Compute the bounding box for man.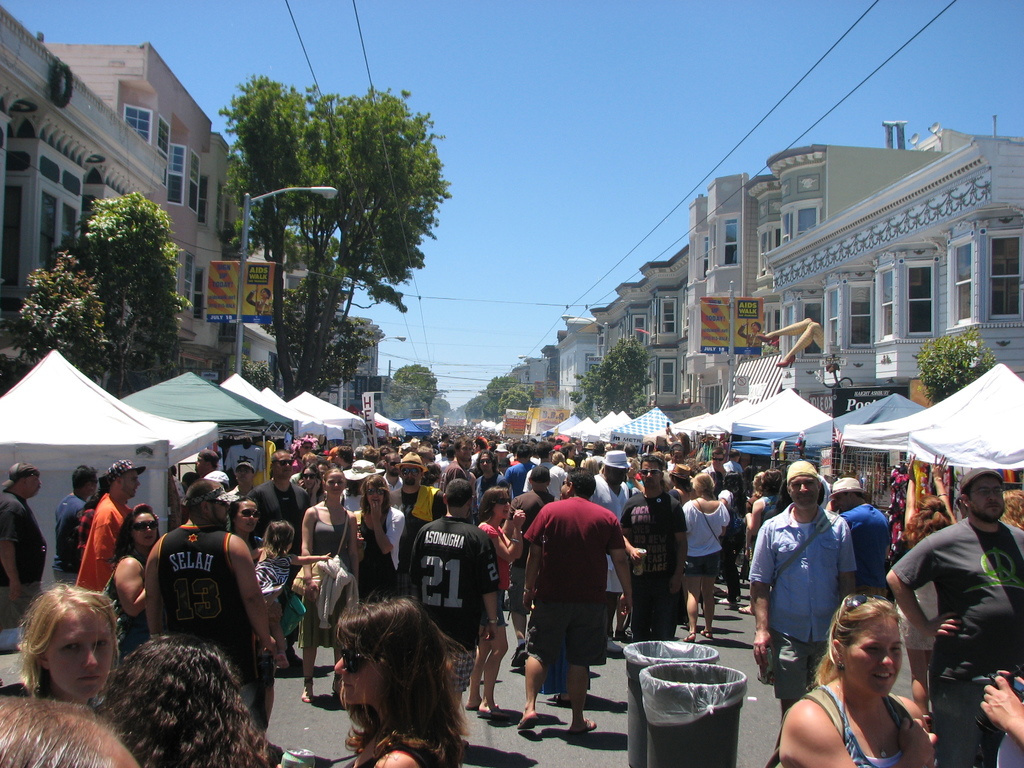
bbox=[523, 442, 566, 500].
